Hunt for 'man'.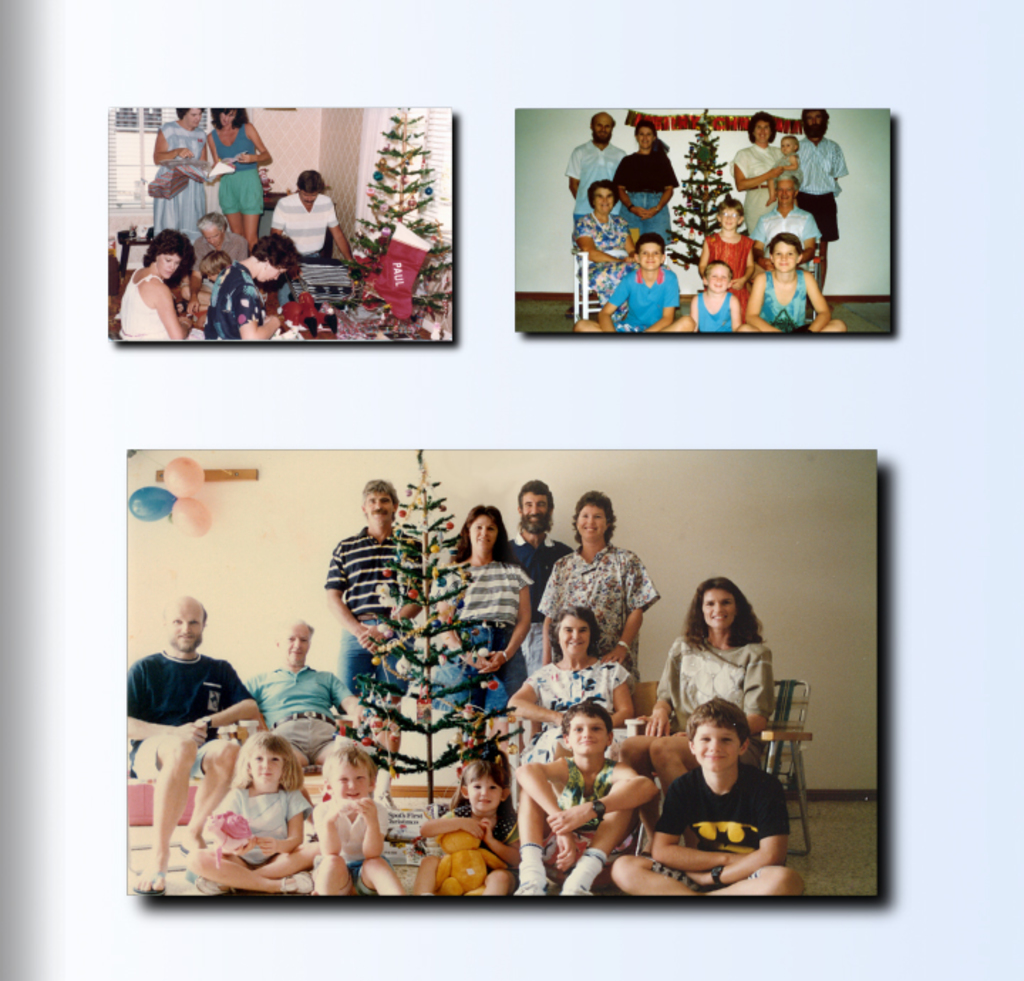
Hunted down at <bbox>273, 164, 363, 263</bbox>.
